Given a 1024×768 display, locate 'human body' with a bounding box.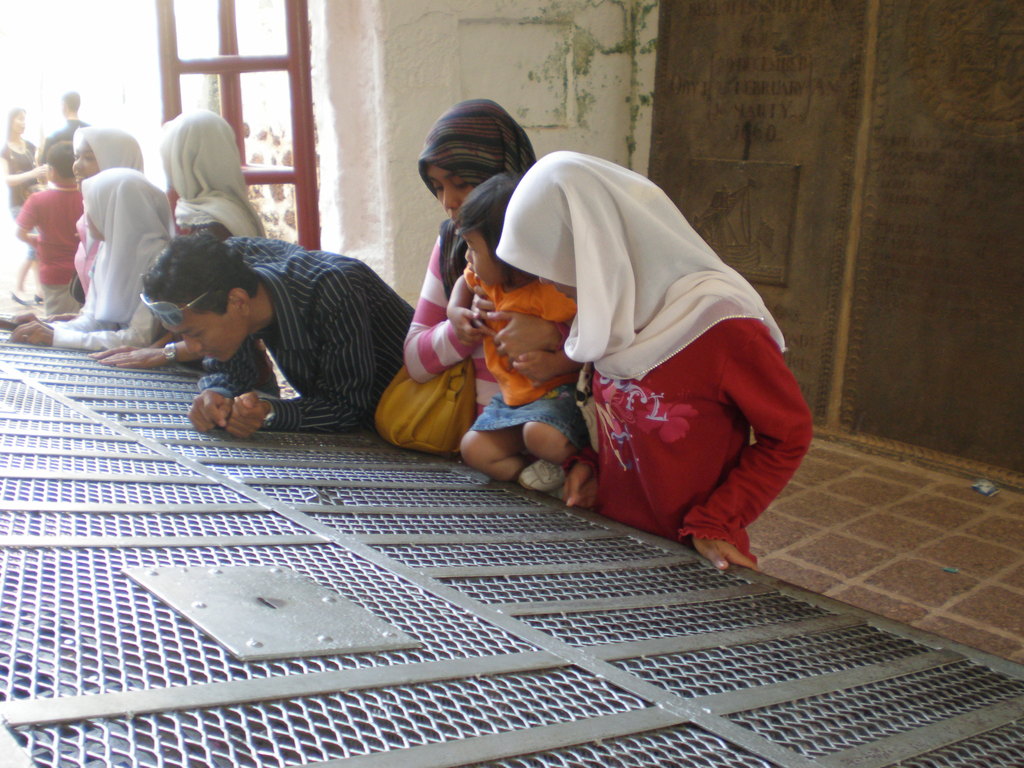
Located: bbox(19, 159, 182, 363).
